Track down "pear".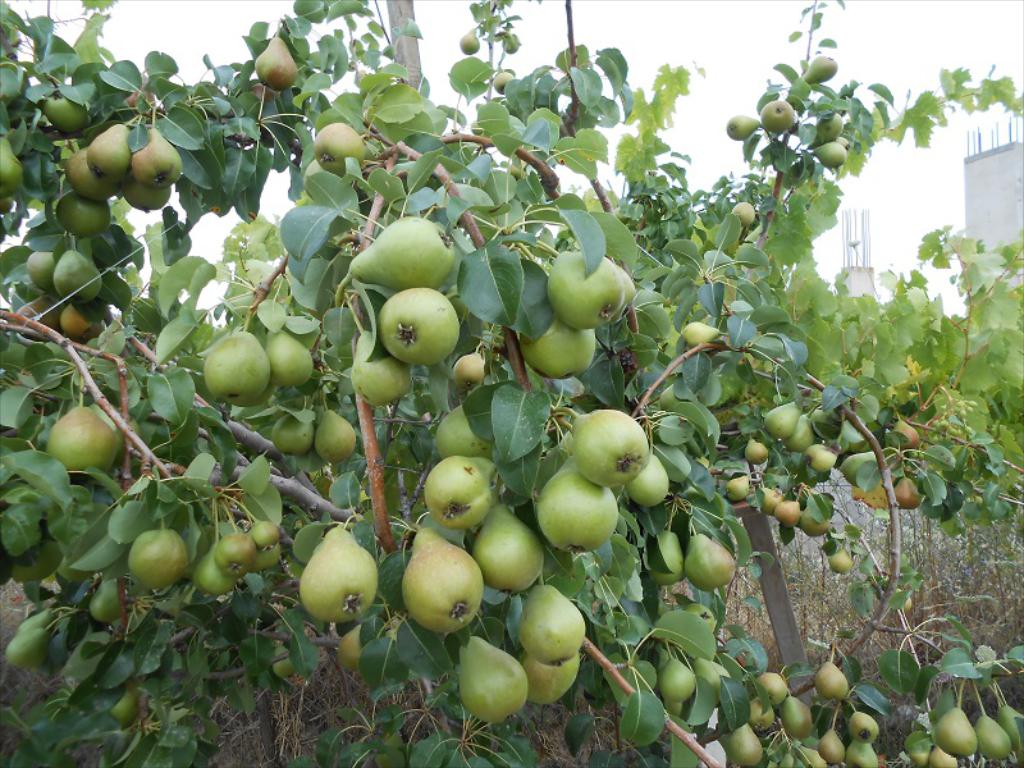
Tracked to <box>189,548,238,595</box>.
